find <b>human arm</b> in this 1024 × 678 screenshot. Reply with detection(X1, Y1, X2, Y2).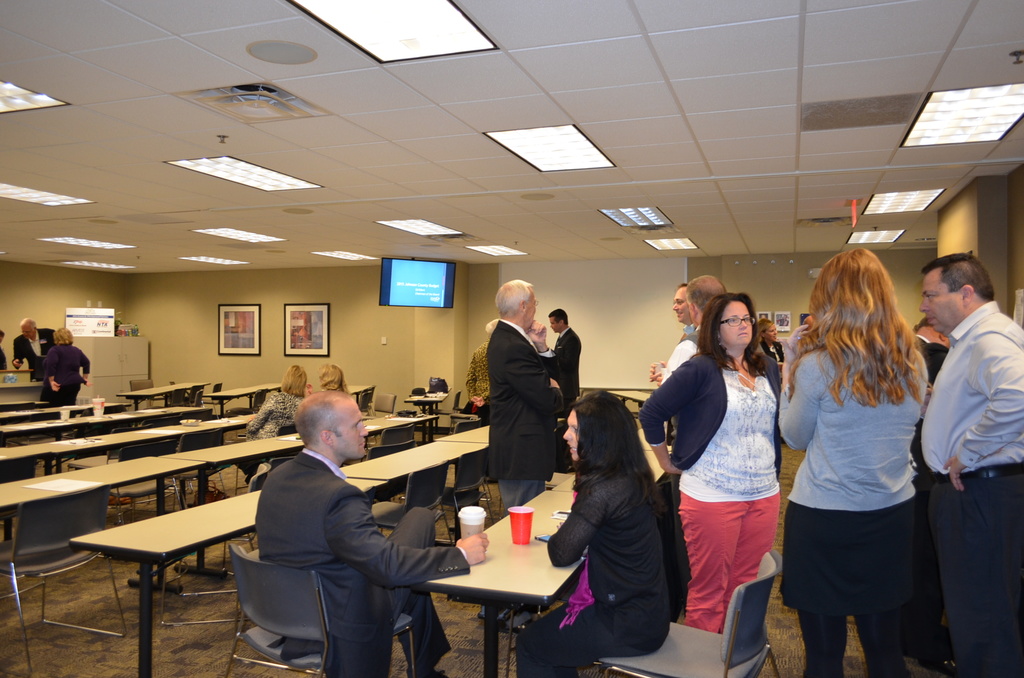
detection(492, 360, 557, 401).
